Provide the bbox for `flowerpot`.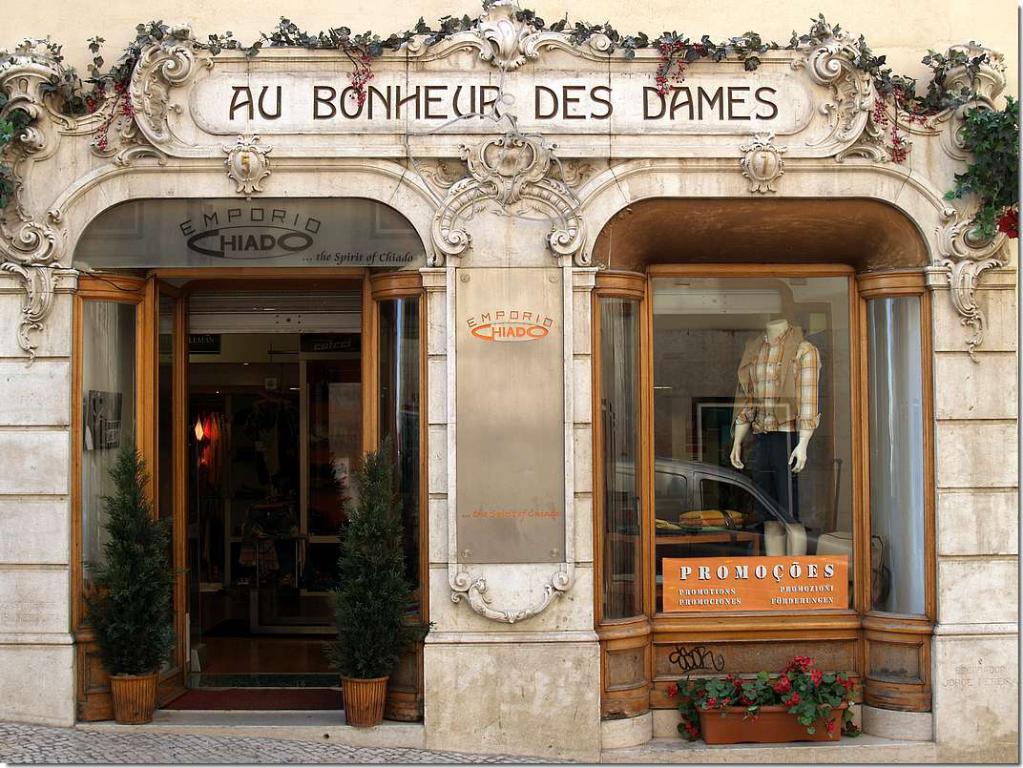
[340, 670, 388, 727].
